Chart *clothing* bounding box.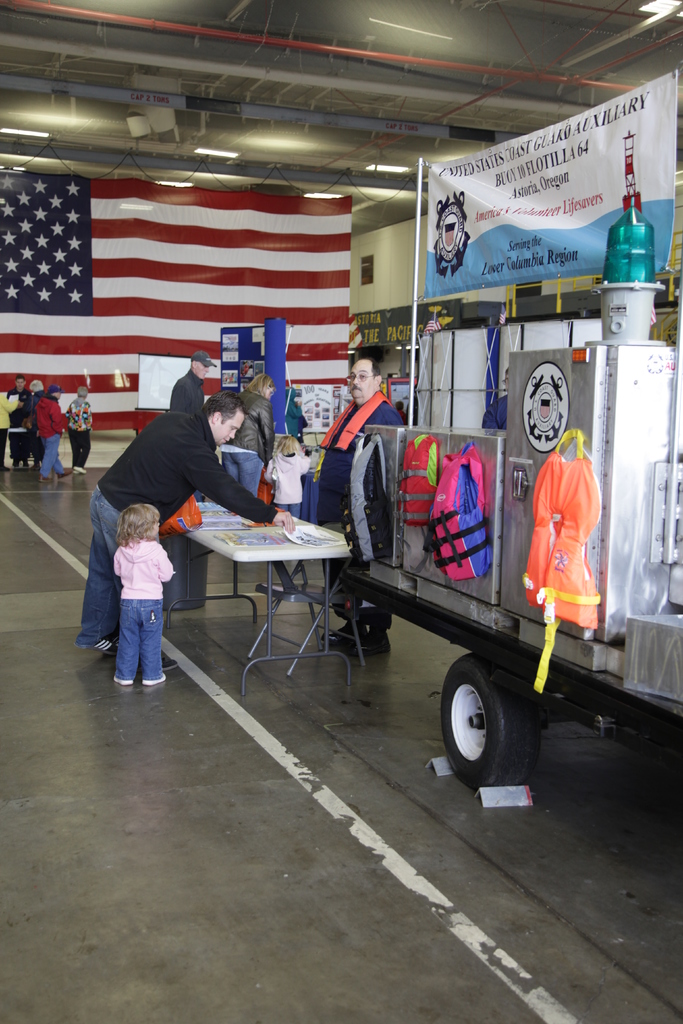
Charted: bbox(15, 397, 25, 468).
